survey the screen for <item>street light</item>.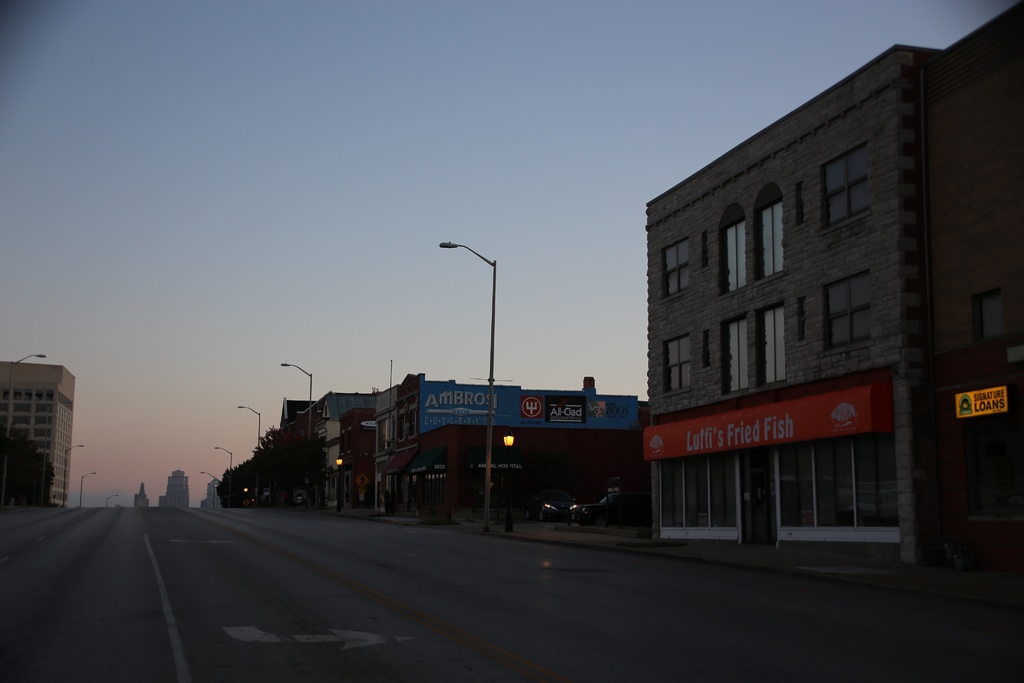
Survey found: <region>104, 491, 121, 507</region>.
